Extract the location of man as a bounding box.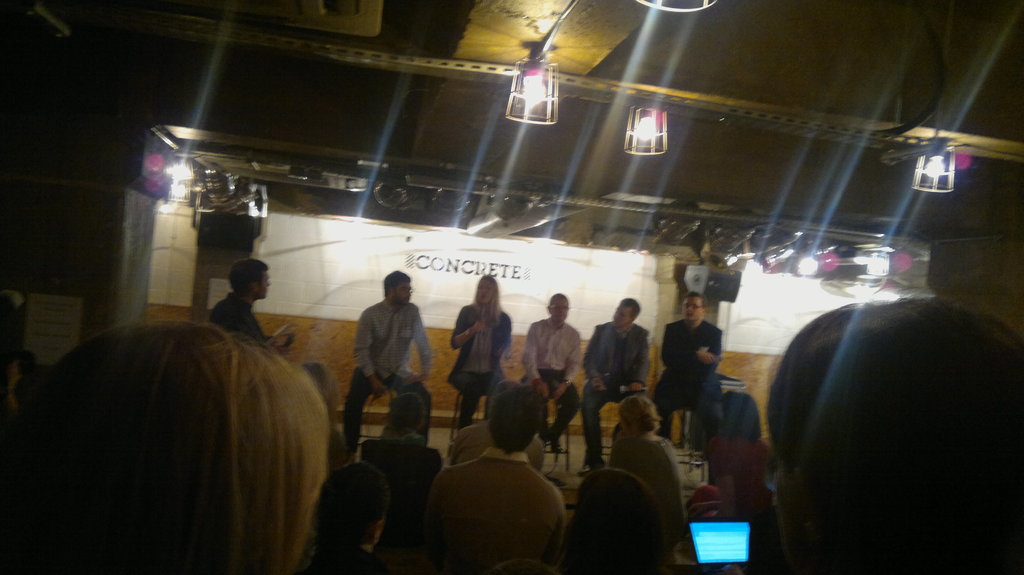
[583, 294, 655, 468].
